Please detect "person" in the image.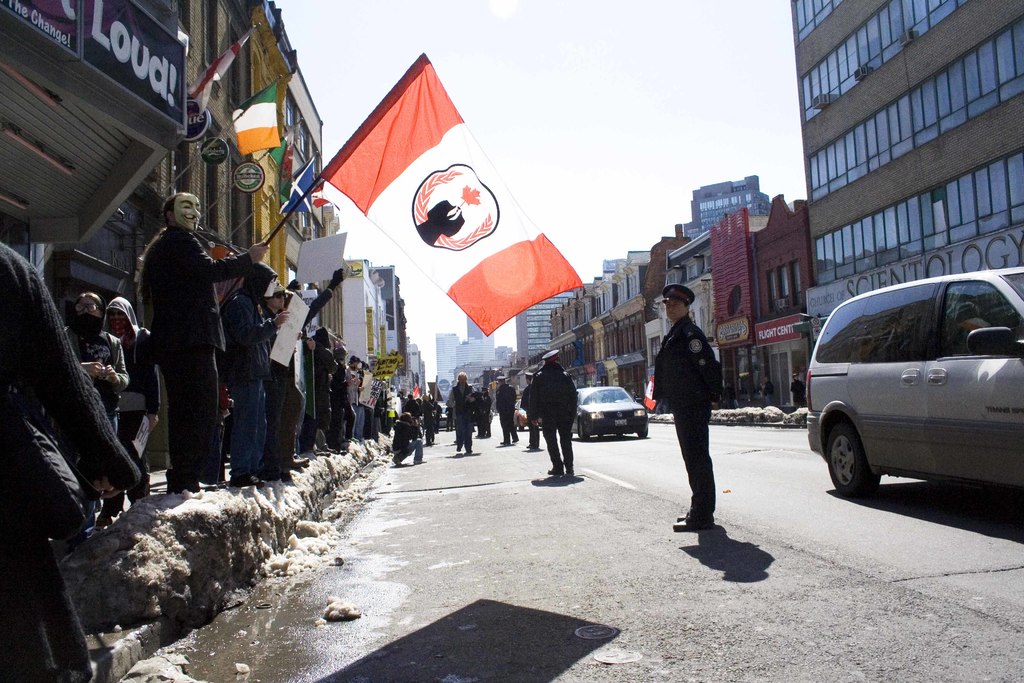
787/372/804/408.
